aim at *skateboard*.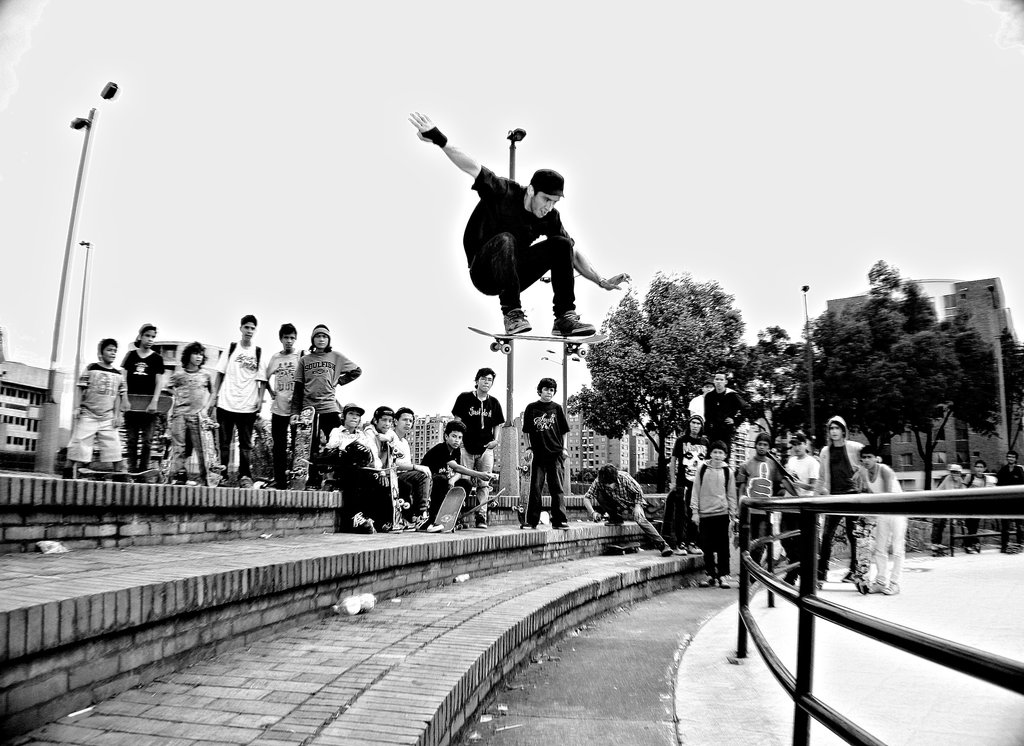
Aimed at x1=82 y1=467 x2=166 y2=485.
